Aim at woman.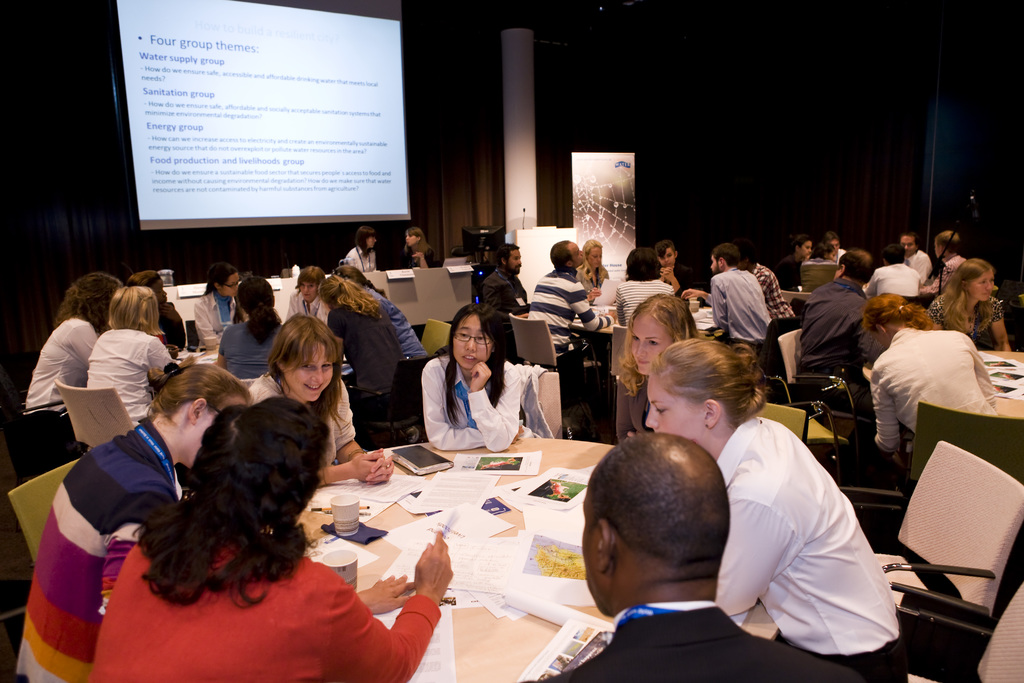
Aimed at (left=927, top=260, right=1011, bottom=350).
